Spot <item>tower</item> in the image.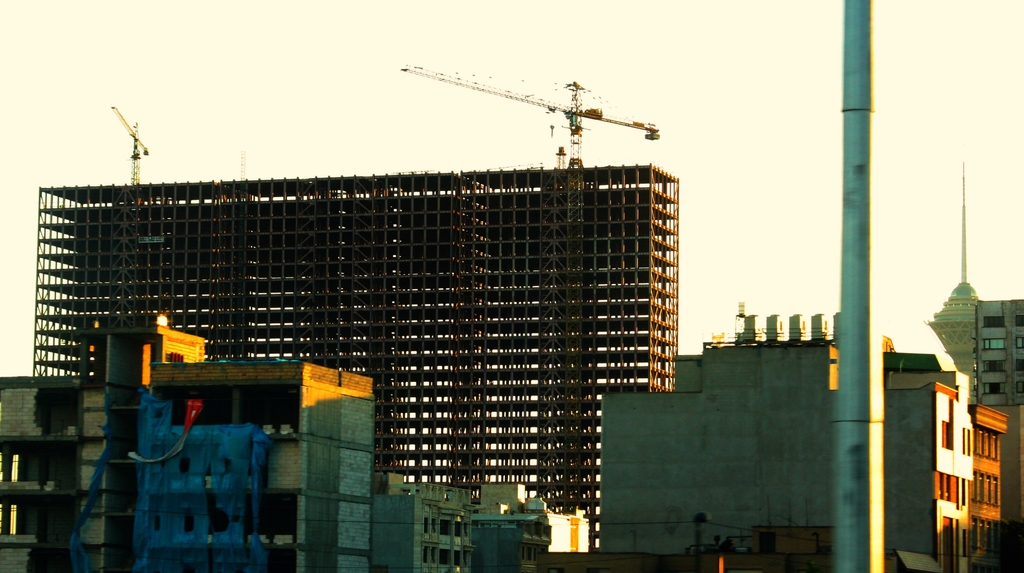
<item>tower</item> found at 972:301:1023:572.
